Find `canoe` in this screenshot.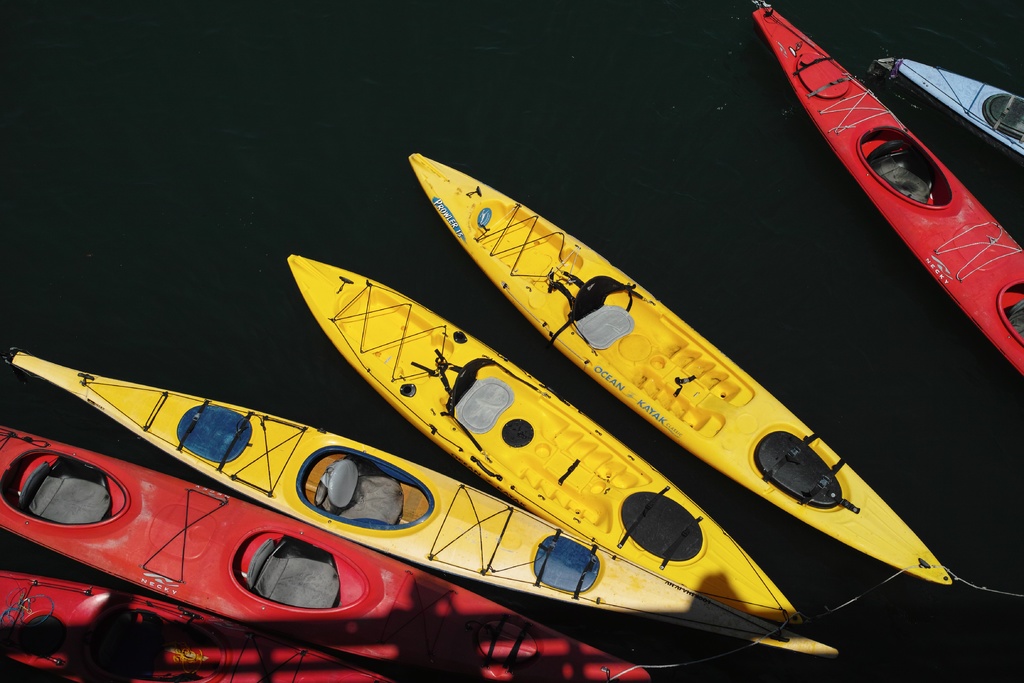
The bounding box for `canoe` is (408, 150, 955, 586).
